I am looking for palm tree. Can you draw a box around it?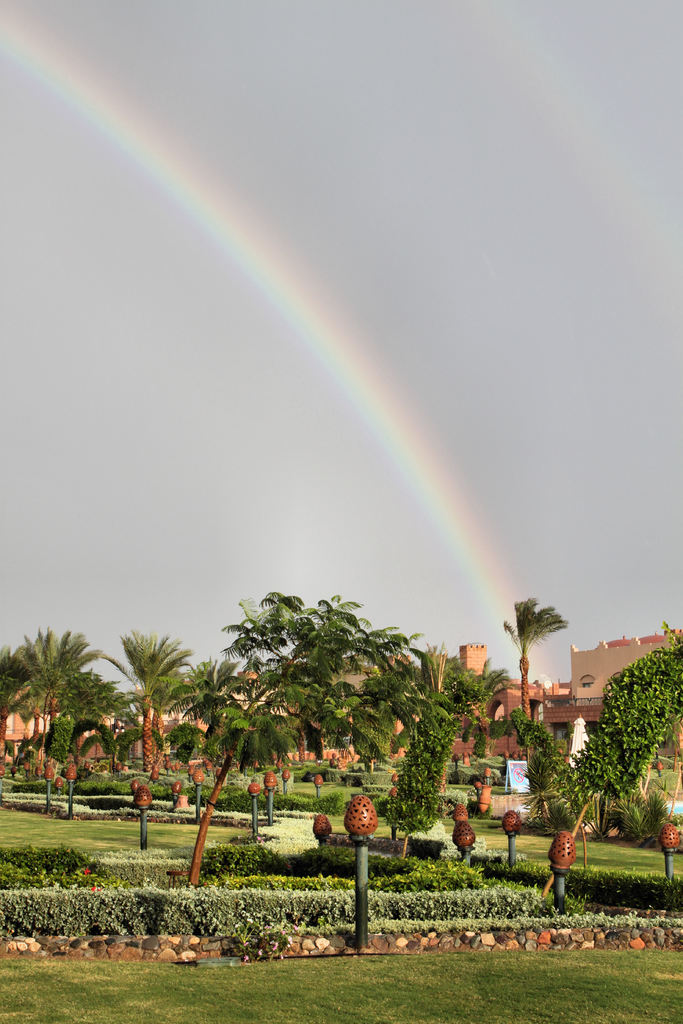
Sure, the bounding box is bbox=(400, 645, 429, 810).
